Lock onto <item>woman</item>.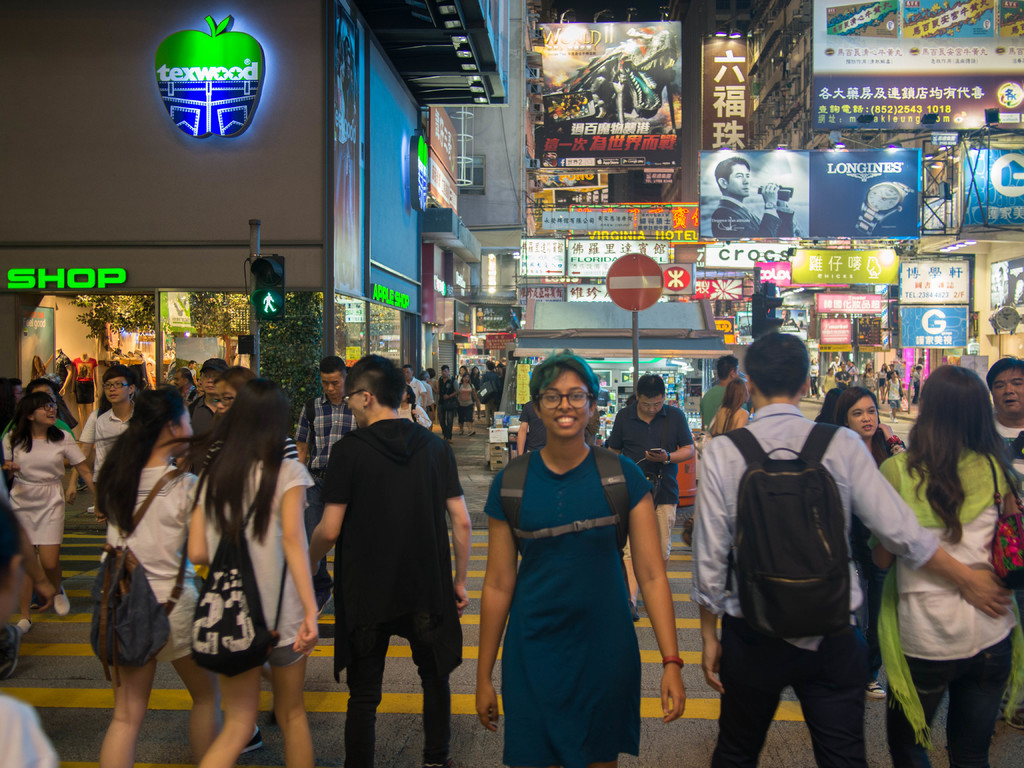
Locked: (863, 362, 1023, 767).
